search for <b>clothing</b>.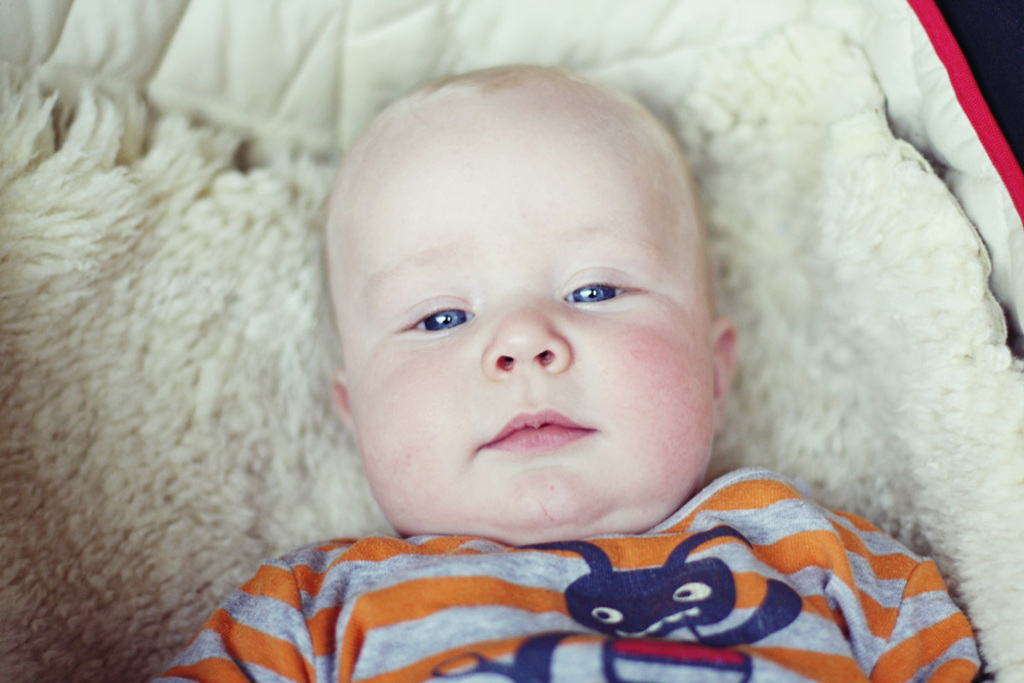
Found at (x1=145, y1=473, x2=1023, y2=677).
